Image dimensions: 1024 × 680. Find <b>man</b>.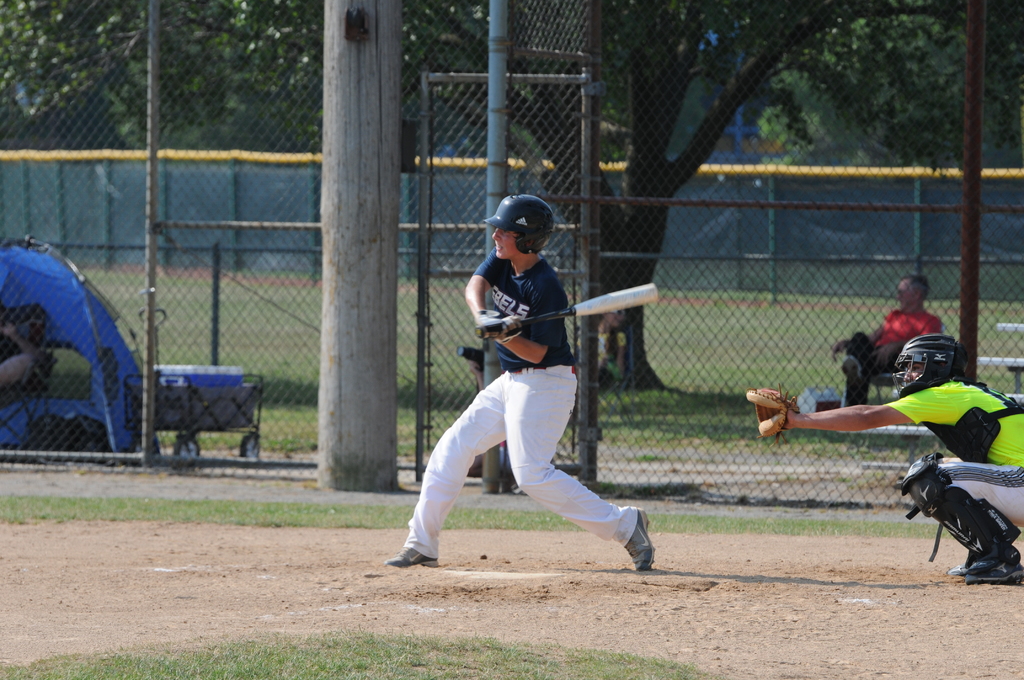
<region>830, 274, 948, 403</region>.
